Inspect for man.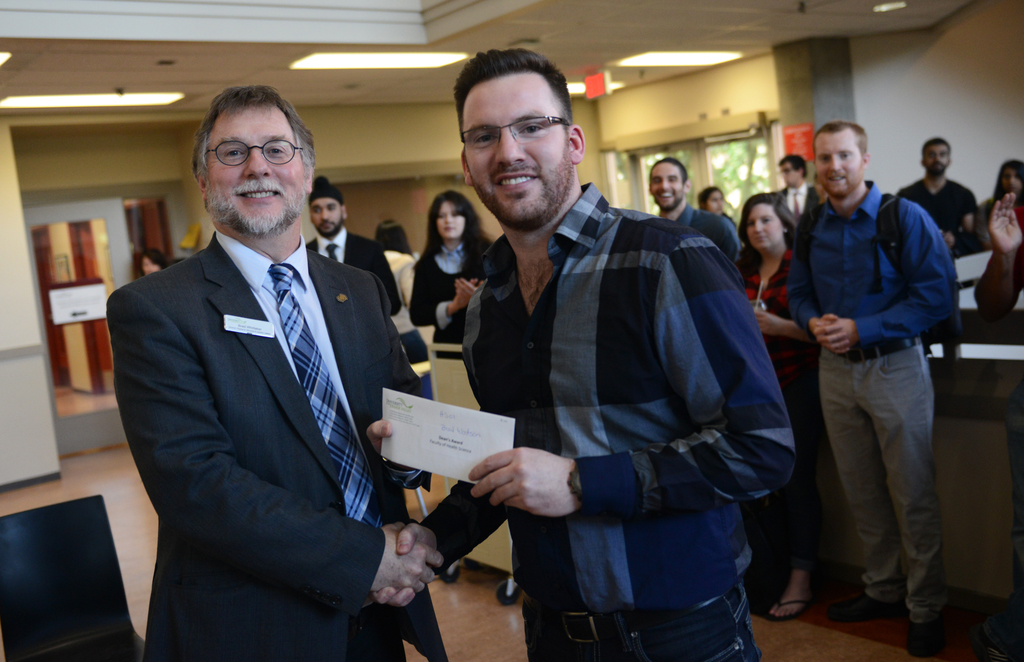
Inspection: 412,98,804,645.
